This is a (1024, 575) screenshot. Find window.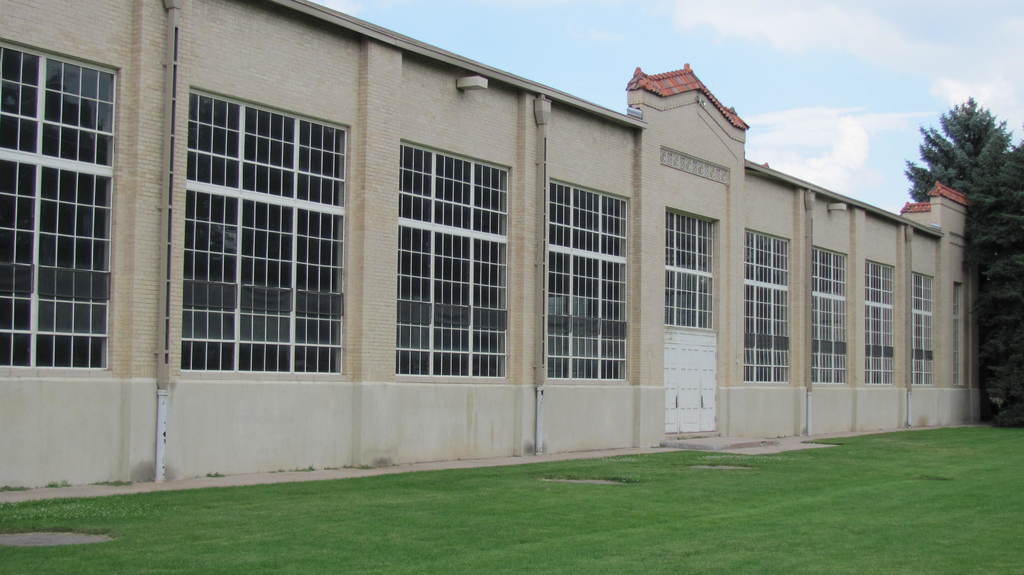
Bounding box: (x1=394, y1=138, x2=514, y2=377).
